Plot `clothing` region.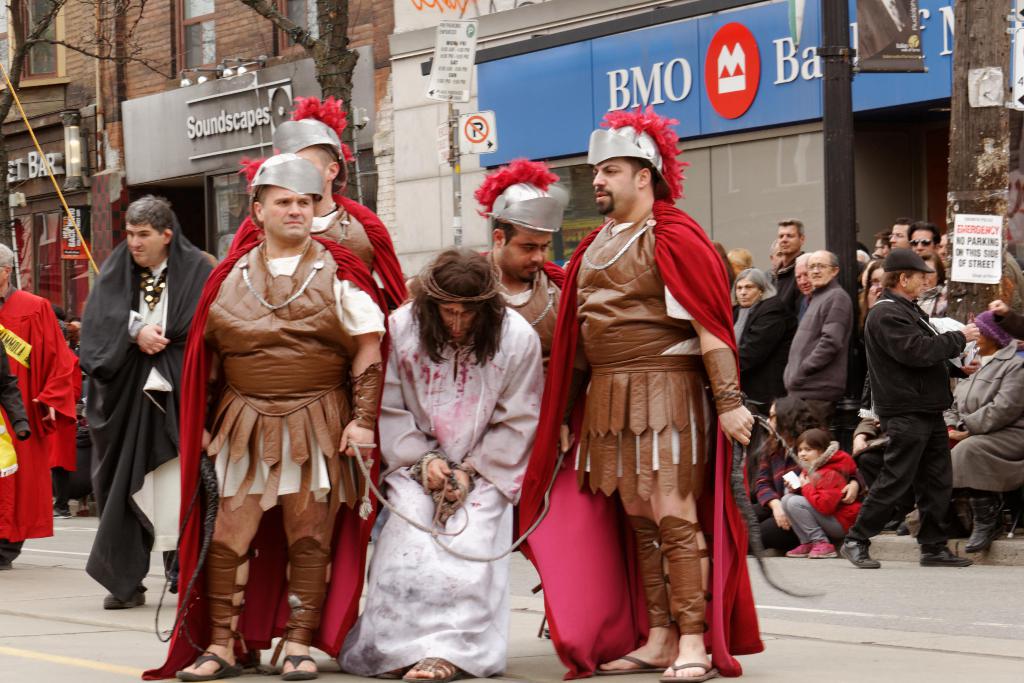
Plotted at (776, 252, 807, 317).
